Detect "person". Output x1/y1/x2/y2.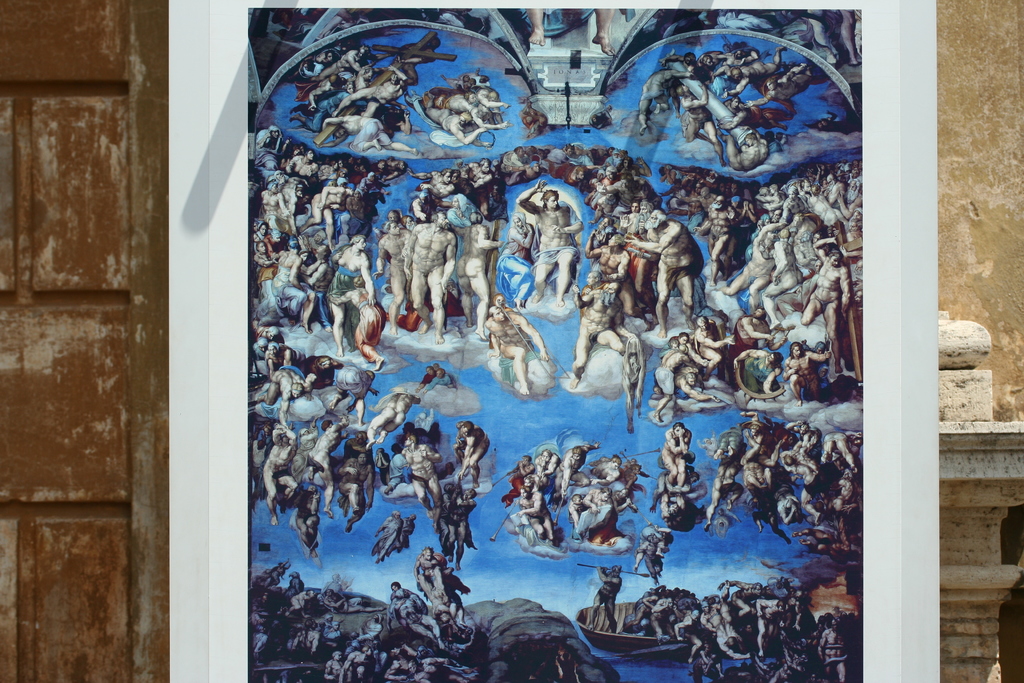
651/473/713/532.
